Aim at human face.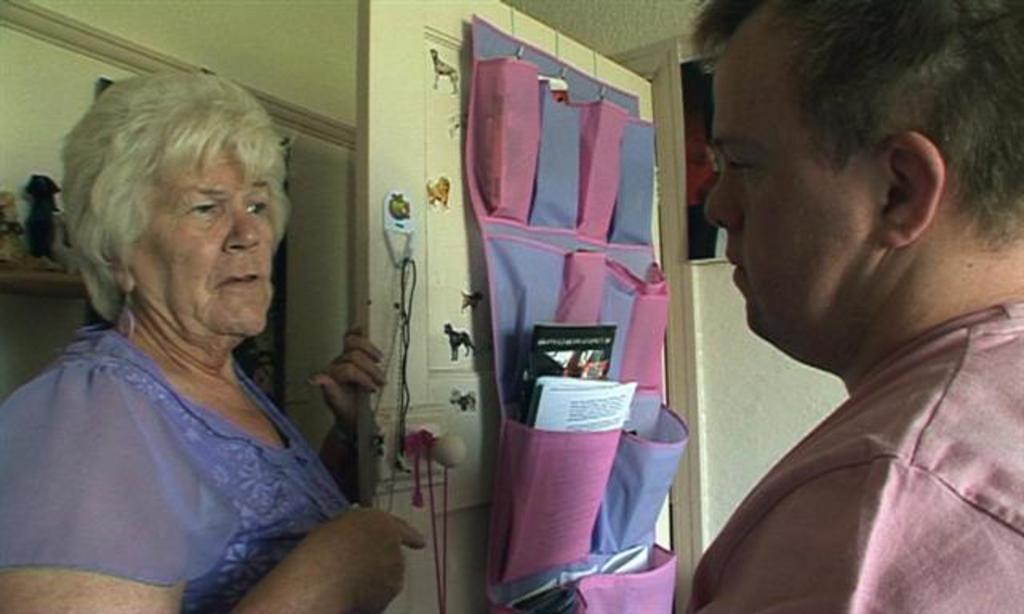
Aimed at select_region(136, 147, 275, 342).
